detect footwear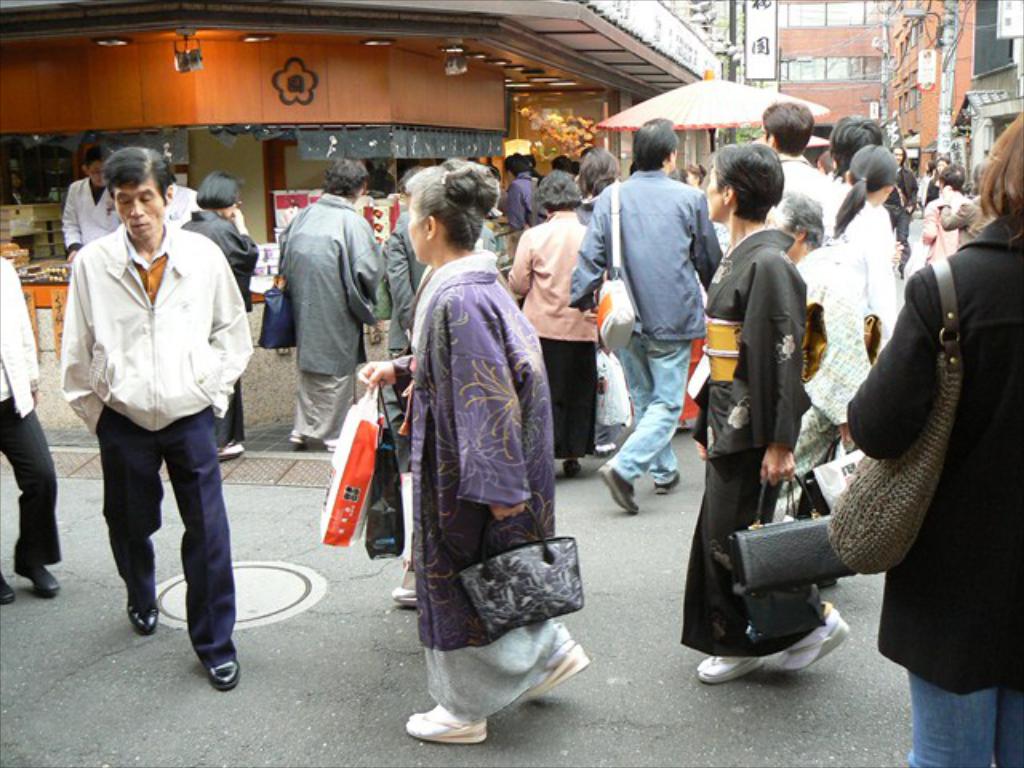
690,653,758,678
